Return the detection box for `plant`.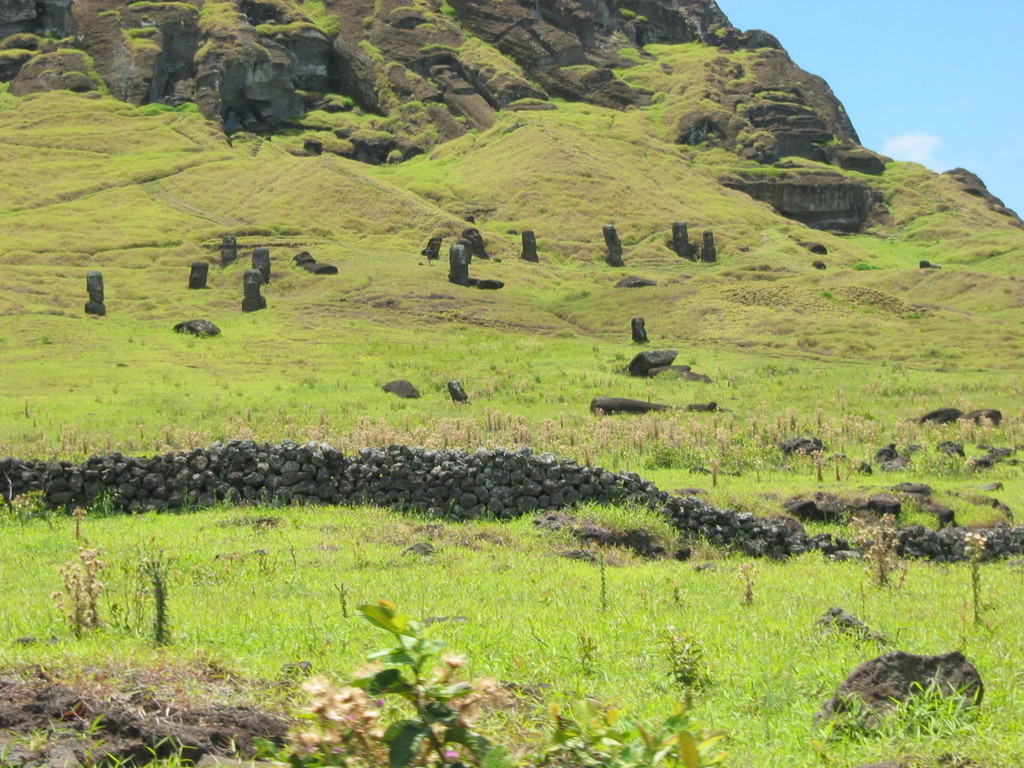
(968, 400, 1011, 463).
